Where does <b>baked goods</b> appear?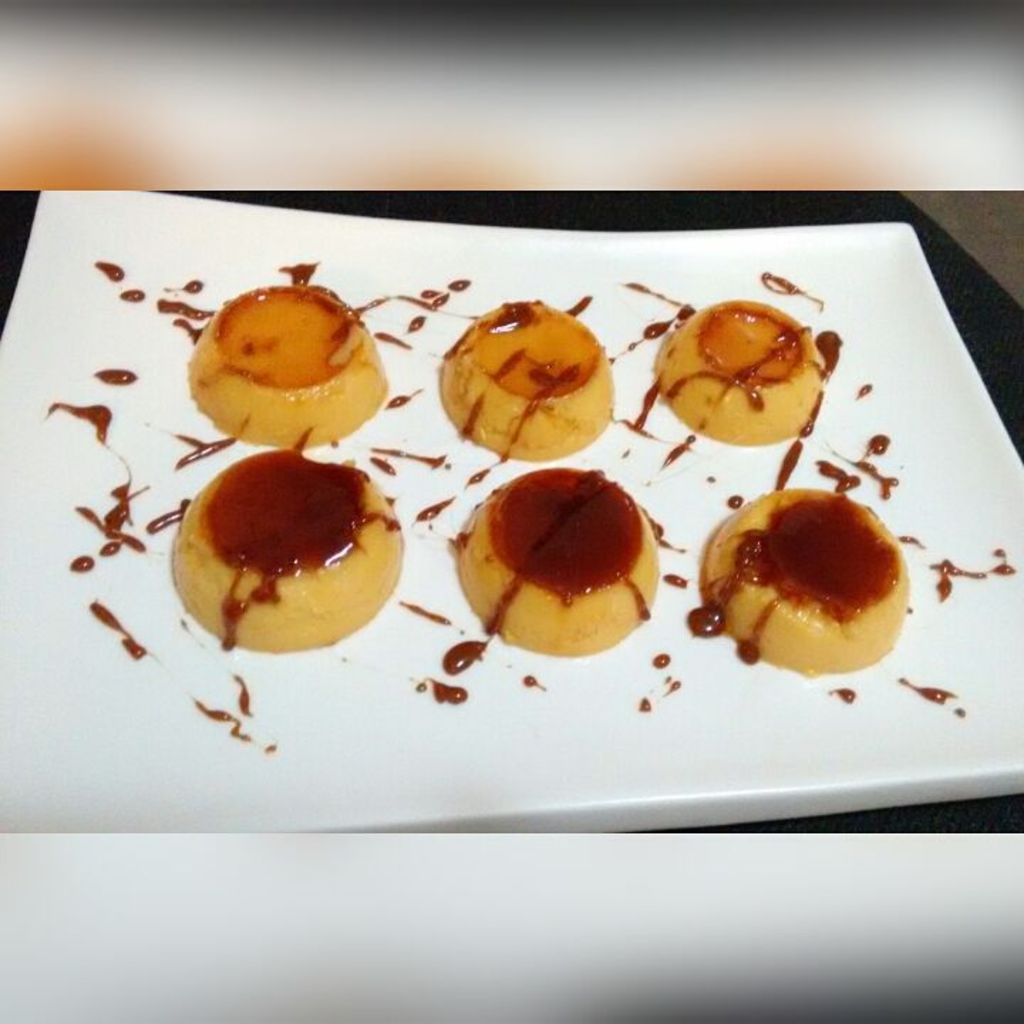
Appears at x1=152, y1=454, x2=408, y2=649.
